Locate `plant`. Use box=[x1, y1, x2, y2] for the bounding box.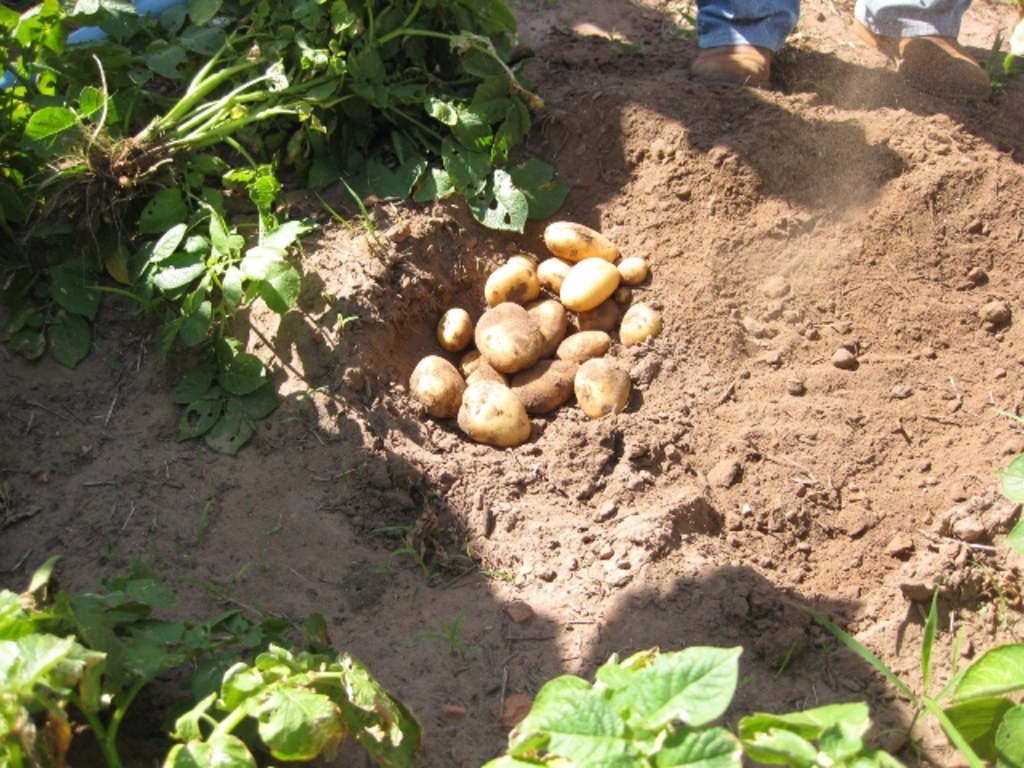
box=[987, 406, 1022, 566].
